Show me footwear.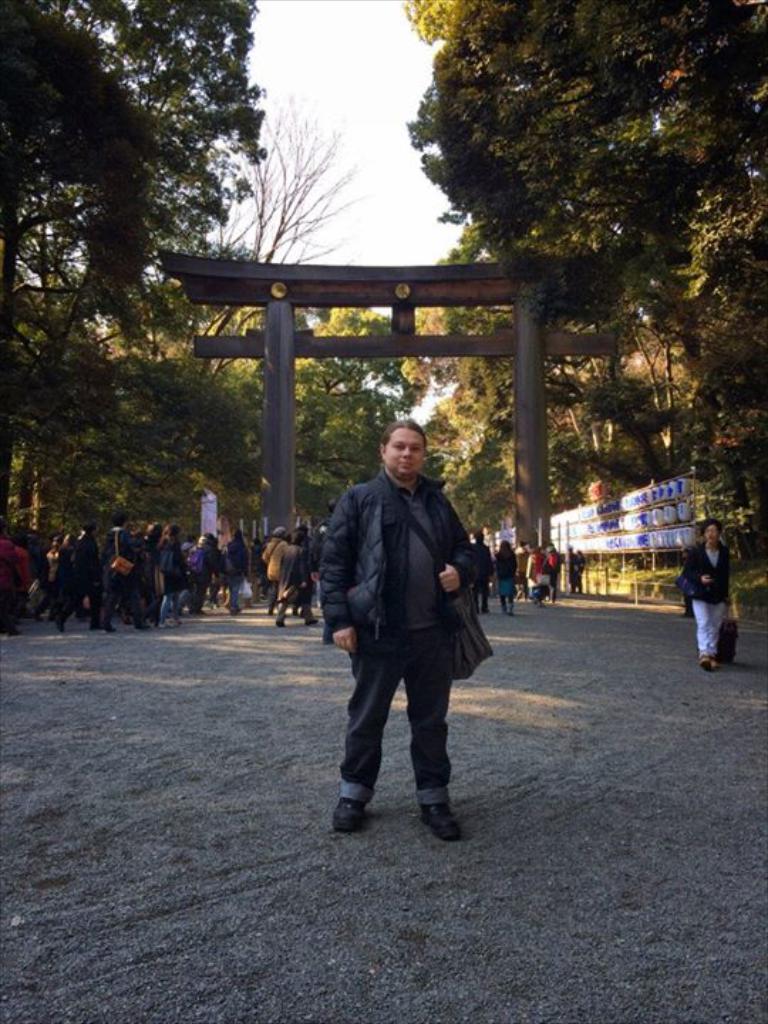
footwear is here: detection(698, 649, 720, 670).
